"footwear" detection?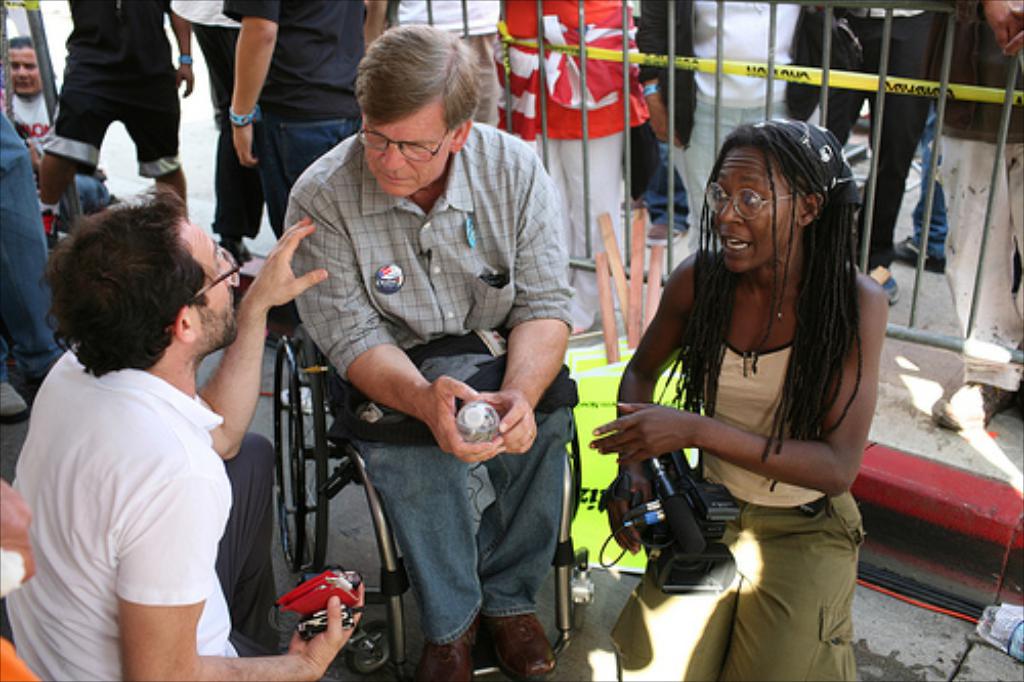
[645, 219, 682, 246]
